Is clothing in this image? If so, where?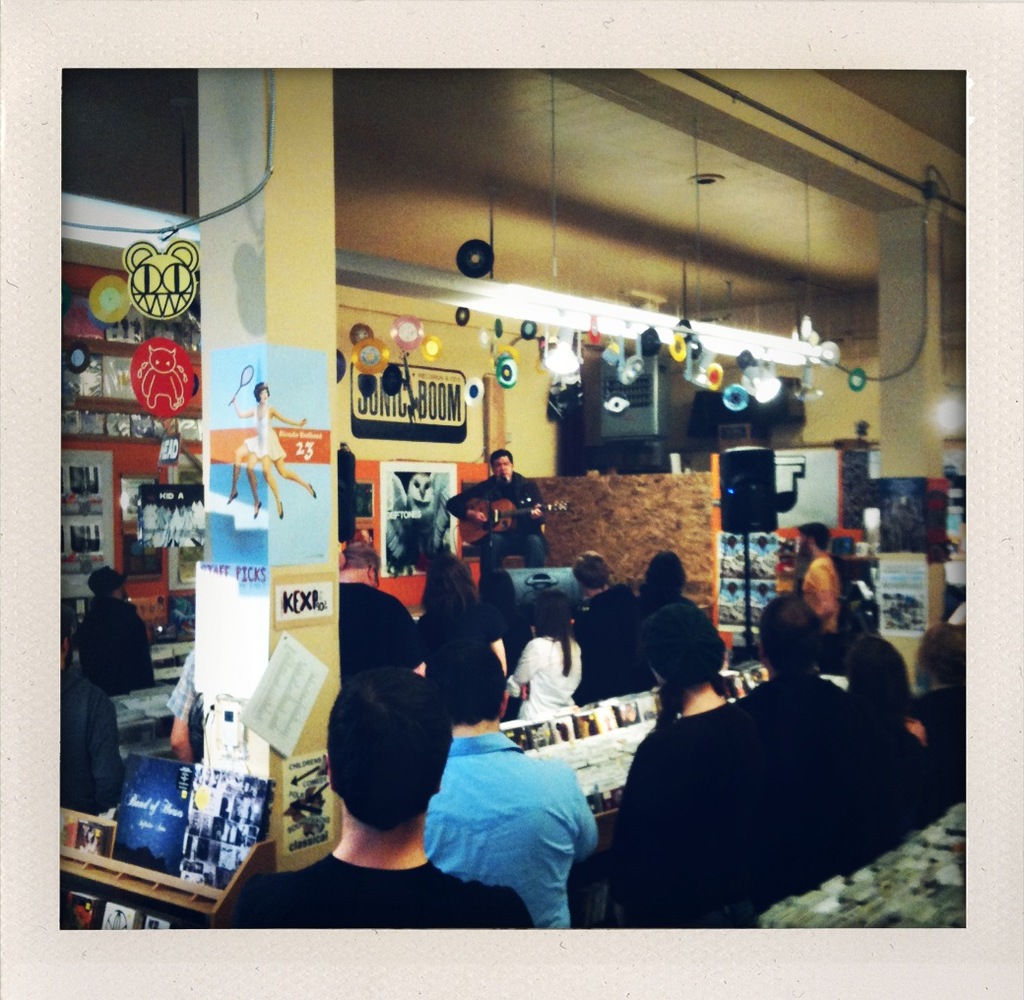
Yes, at box=[637, 693, 776, 895].
